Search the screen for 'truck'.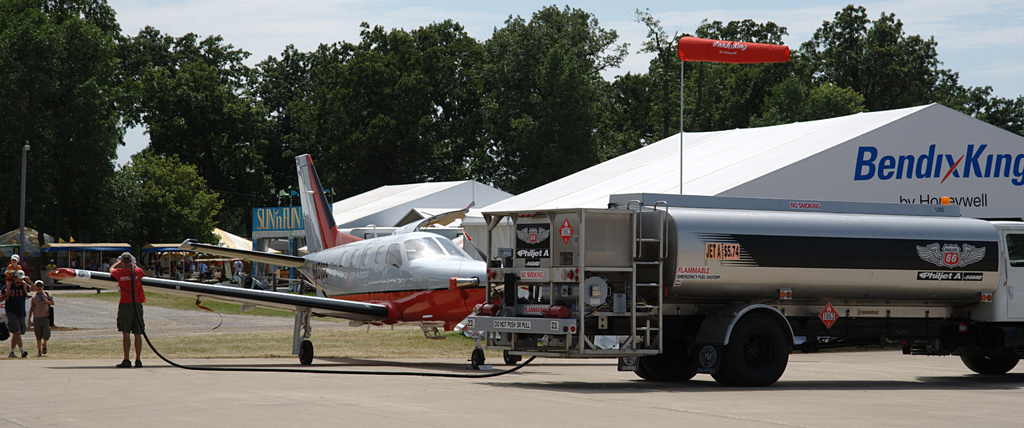
Found at locate(507, 163, 1000, 374).
